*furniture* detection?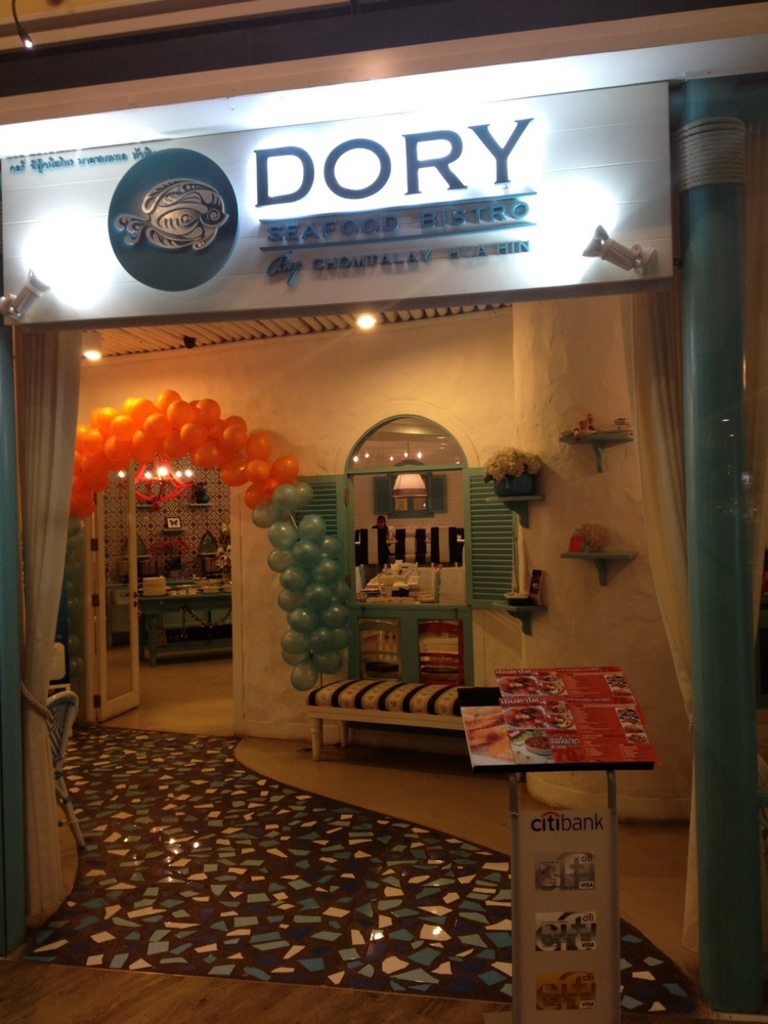
bbox(456, 685, 656, 1023)
